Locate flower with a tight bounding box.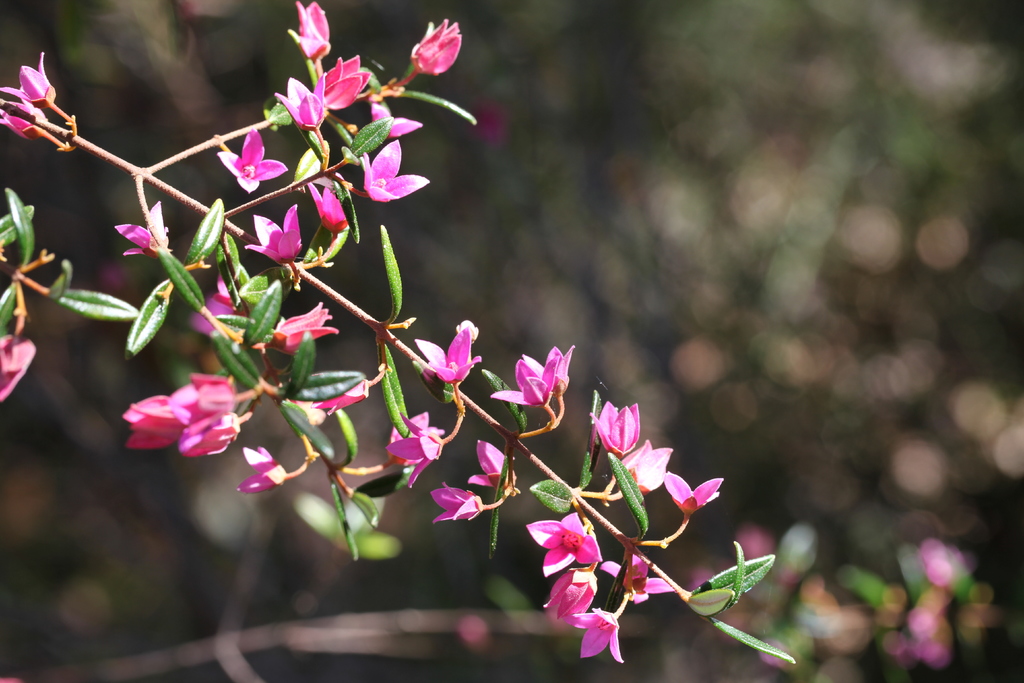
{"left": 429, "top": 486, "right": 483, "bottom": 525}.
